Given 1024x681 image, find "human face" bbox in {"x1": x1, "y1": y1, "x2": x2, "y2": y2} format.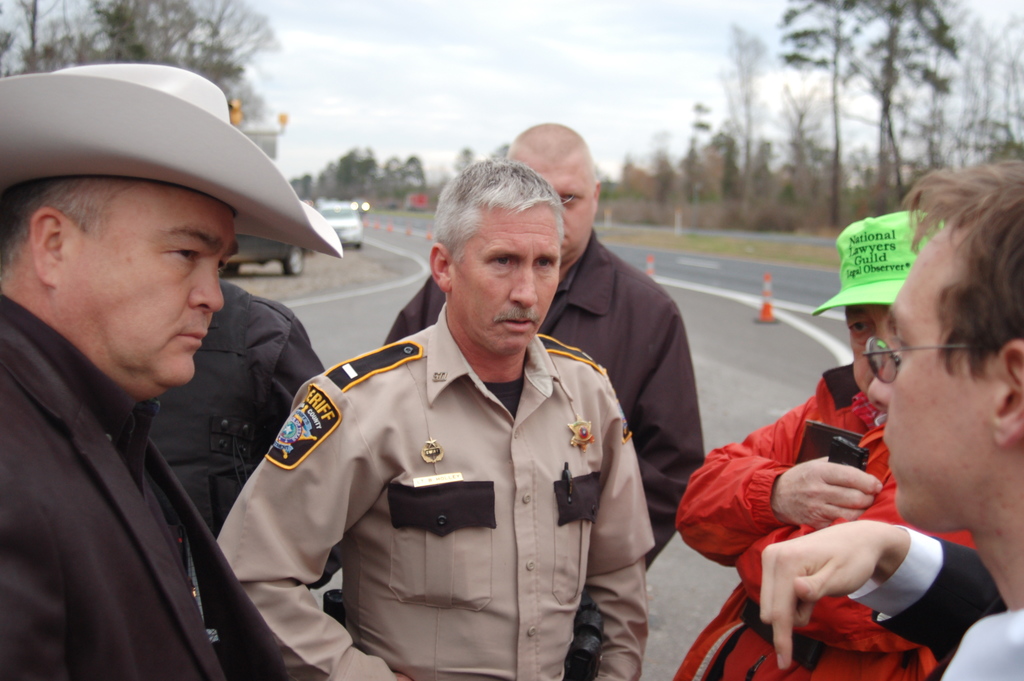
{"x1": 452, "y1": 206, "x2": 559, "y2": 357}.
